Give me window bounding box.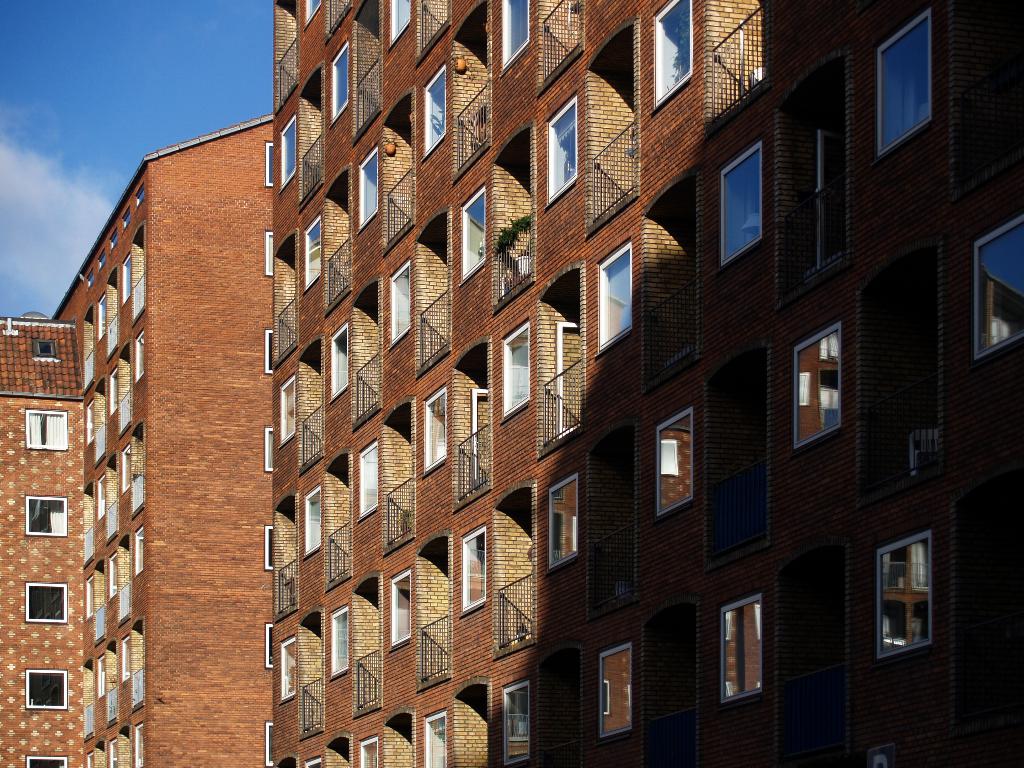
box=[876, 531, 947, 669].
